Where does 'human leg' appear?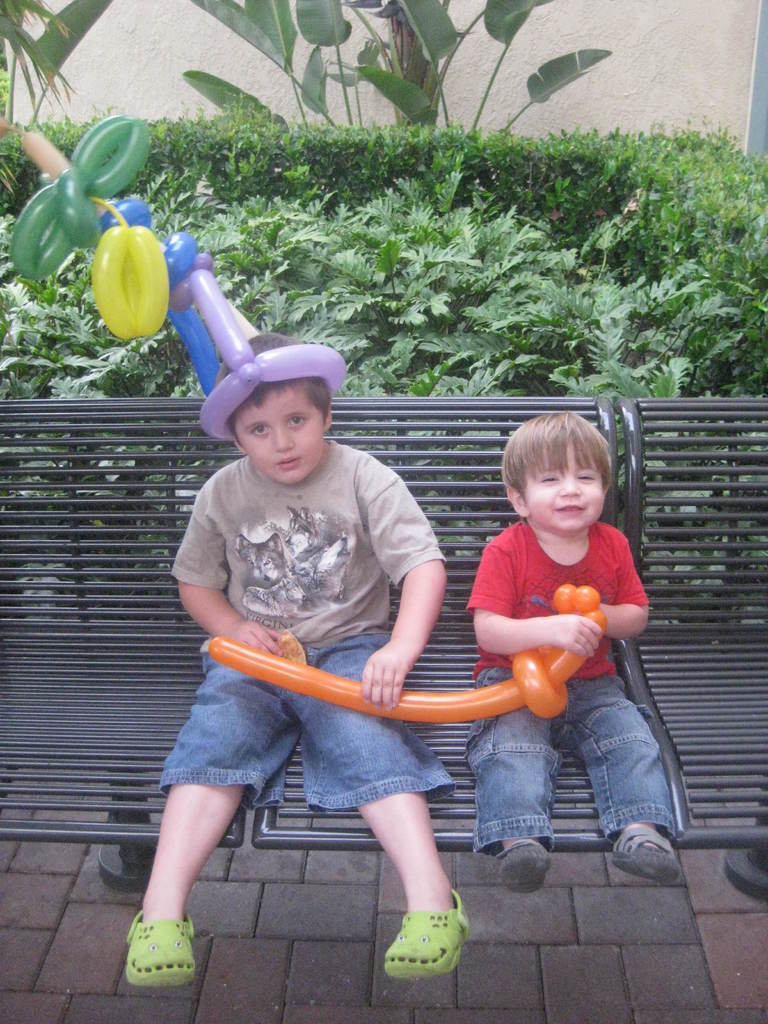
Appears at 127,662,289,994.
